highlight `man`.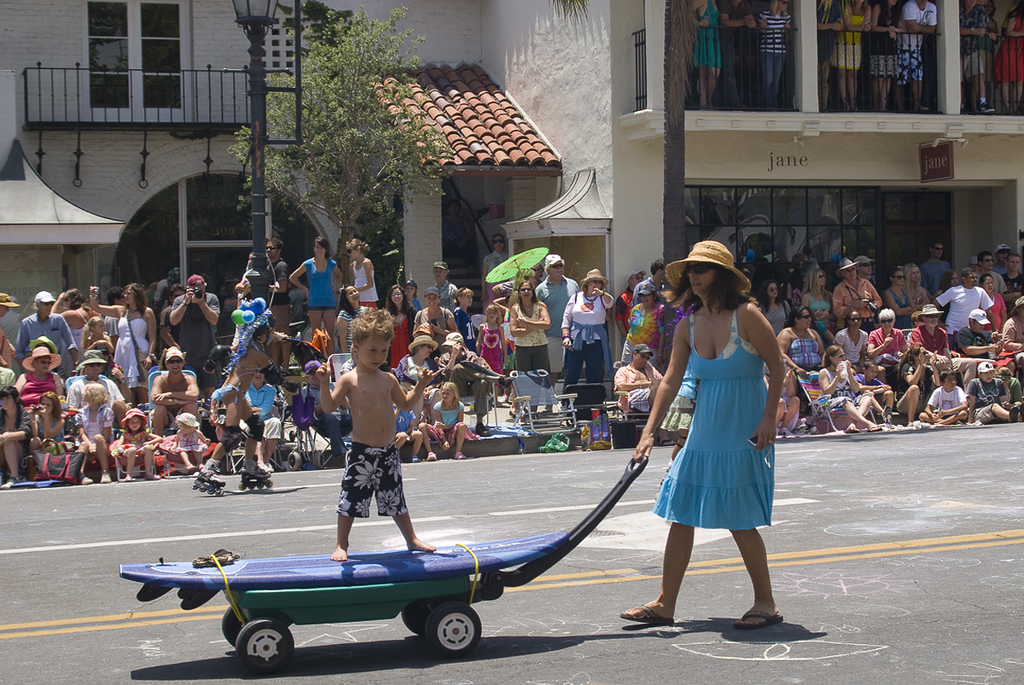
Highlighted region: pyautogui.locateOnScreen(12, 288, 81, 380).
